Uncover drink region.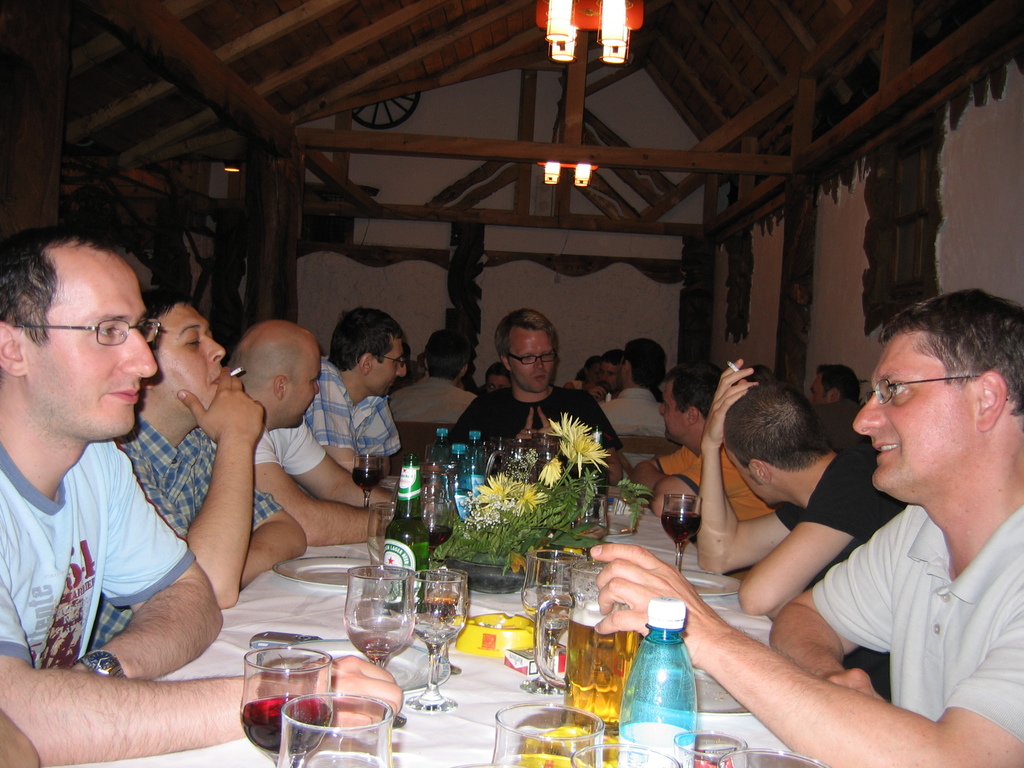
Uncovered: bbox=[246, 696, 328, 755].
